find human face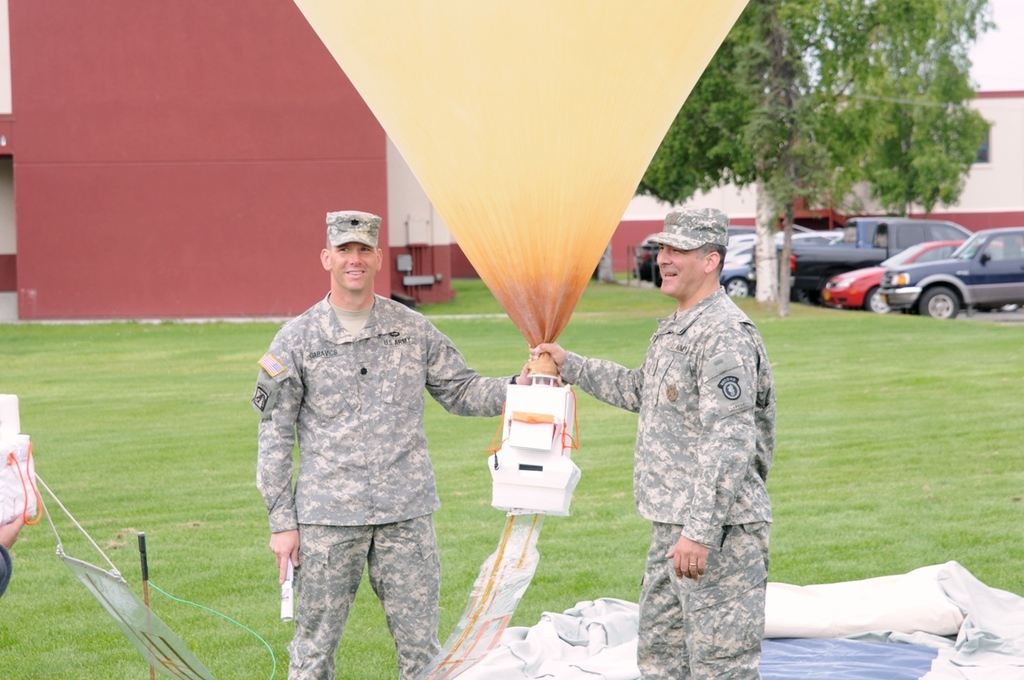
<box>660,245,702,292</box>
